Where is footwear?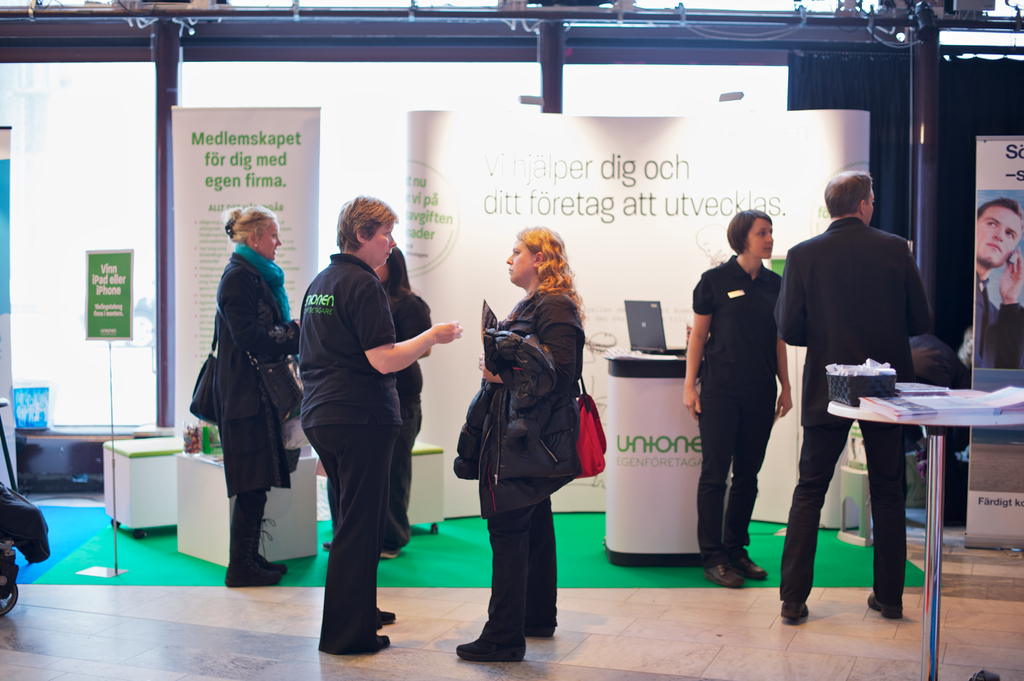
crop(520, 597, 552, 629).
